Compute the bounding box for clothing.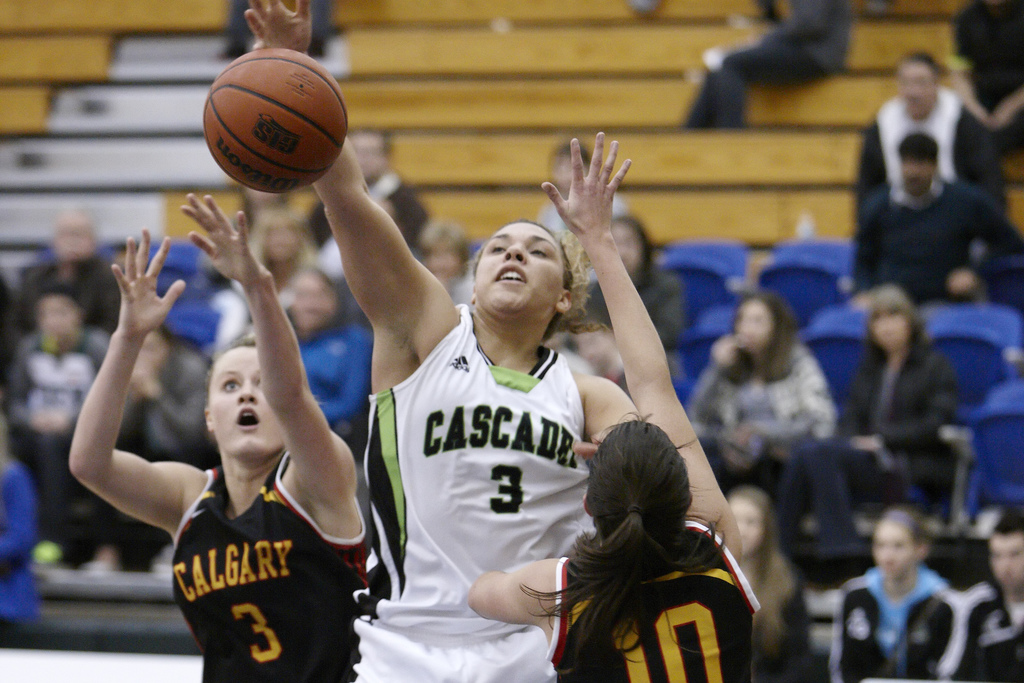
box=[845, 567, 961, 682].
